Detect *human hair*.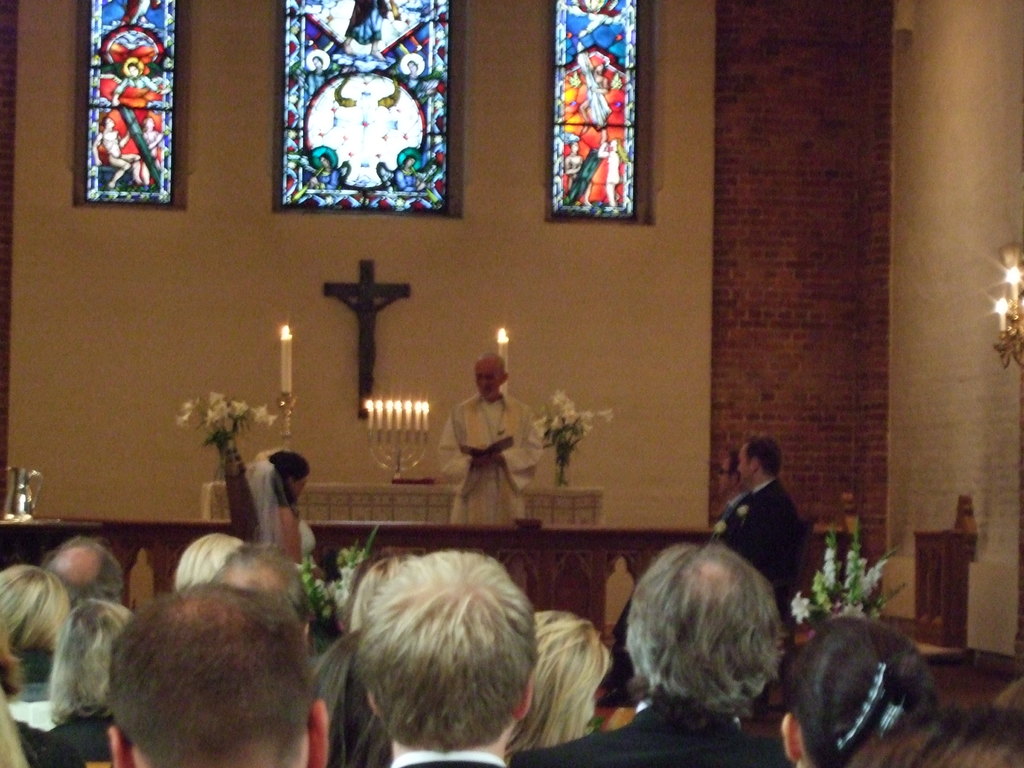
Detected at bbox=(111, 580, 317, 767).
